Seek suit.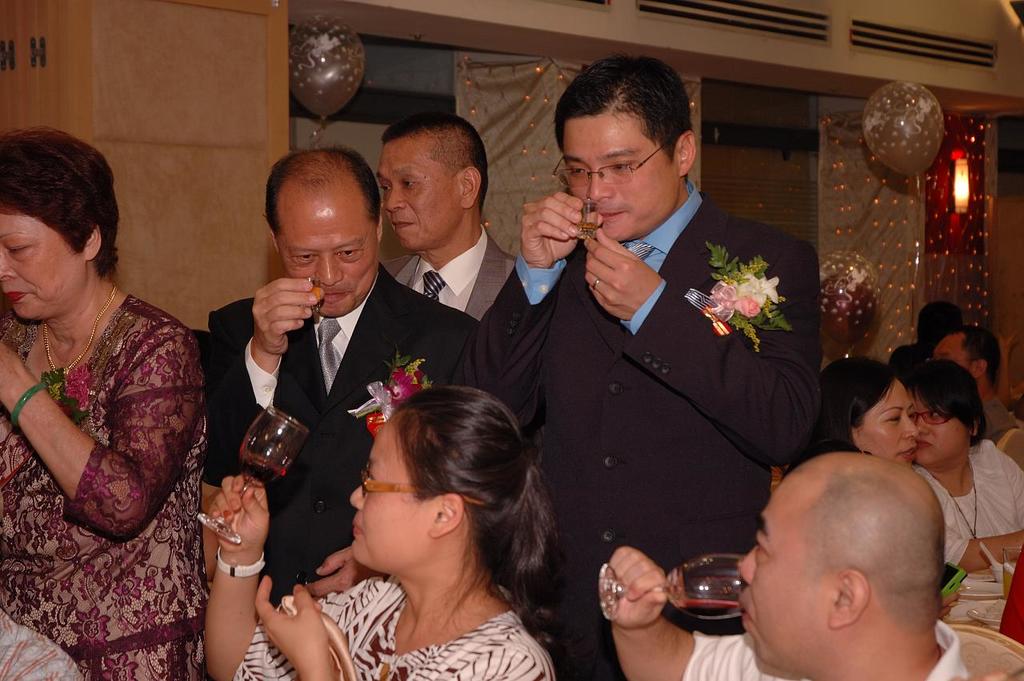
{"left": 514, "top": 118, "right": 820, "bottom": 609}.
